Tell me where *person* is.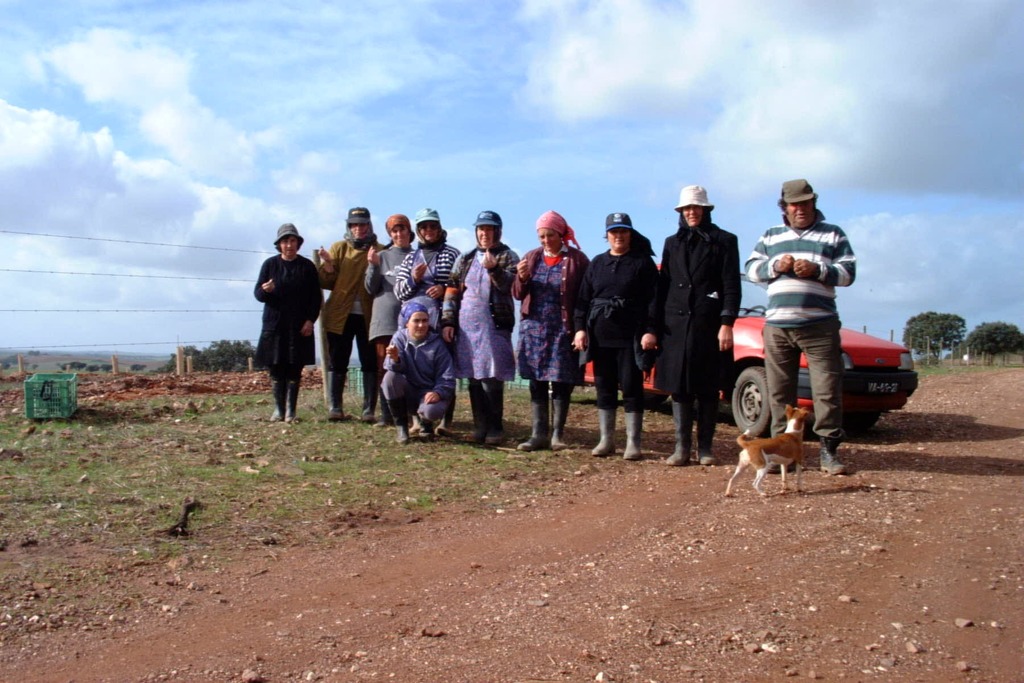
*person* is at rect(649, 179, 740, 468).
